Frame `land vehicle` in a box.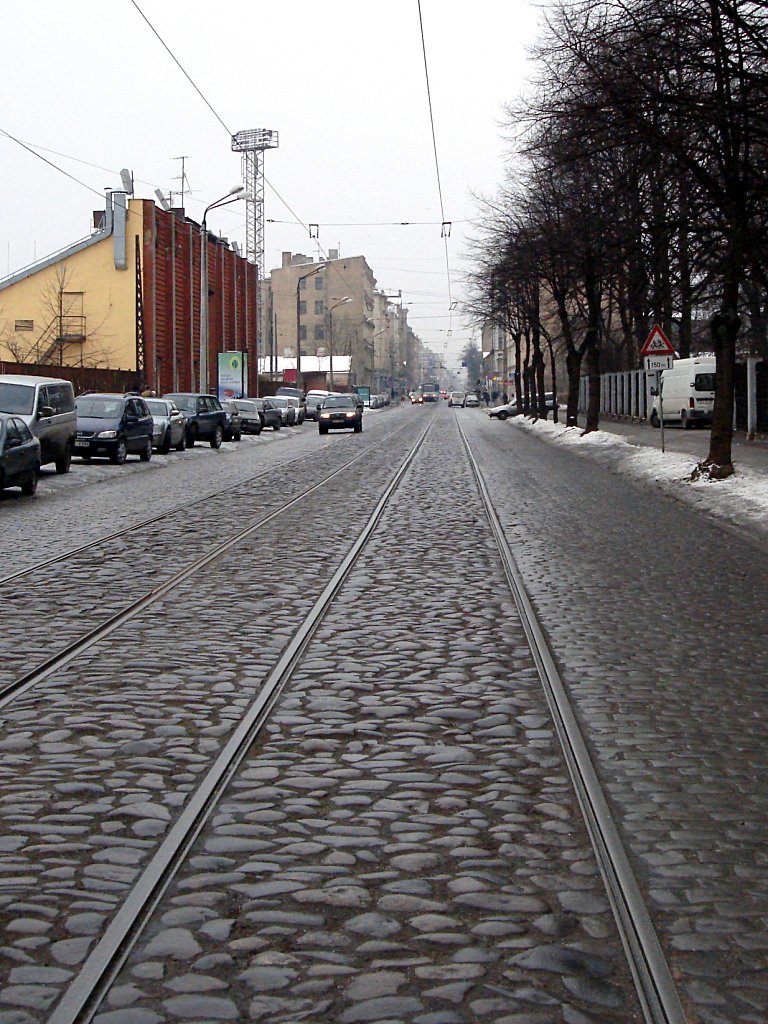
l=264, t=394, r=297, b=426.
